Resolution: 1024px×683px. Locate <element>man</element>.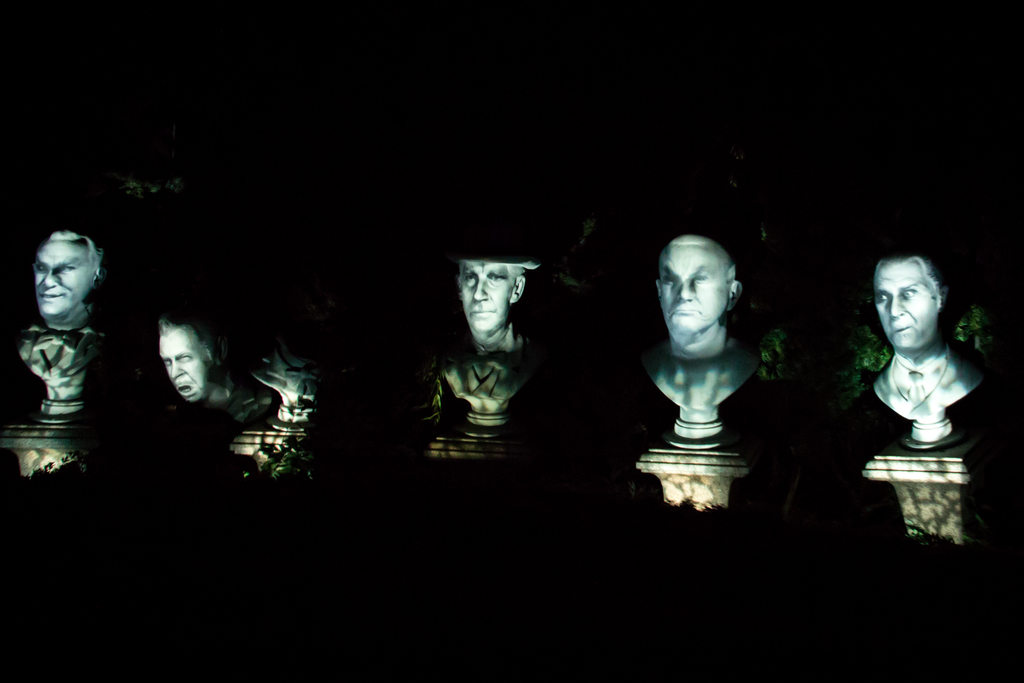
806/243/1021/472.
